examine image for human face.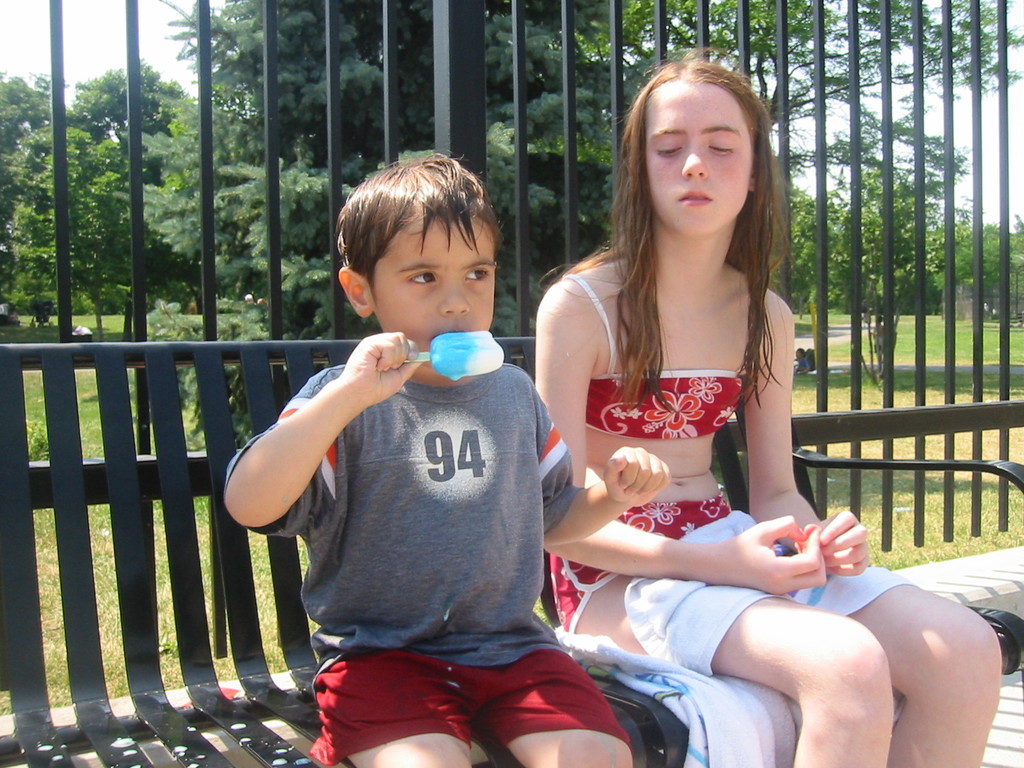
Examination result: bbox(374, 212, 496, 372).
